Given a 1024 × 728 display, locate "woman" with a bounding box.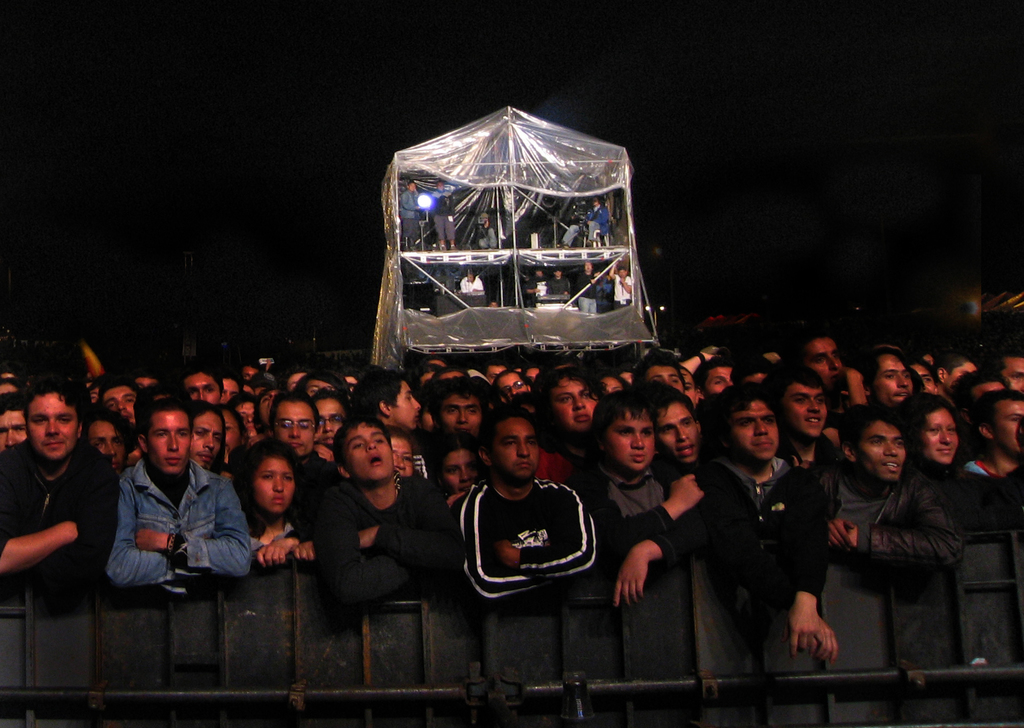
Located: [x1=895, y1=392, x2=1017, y2=536].
